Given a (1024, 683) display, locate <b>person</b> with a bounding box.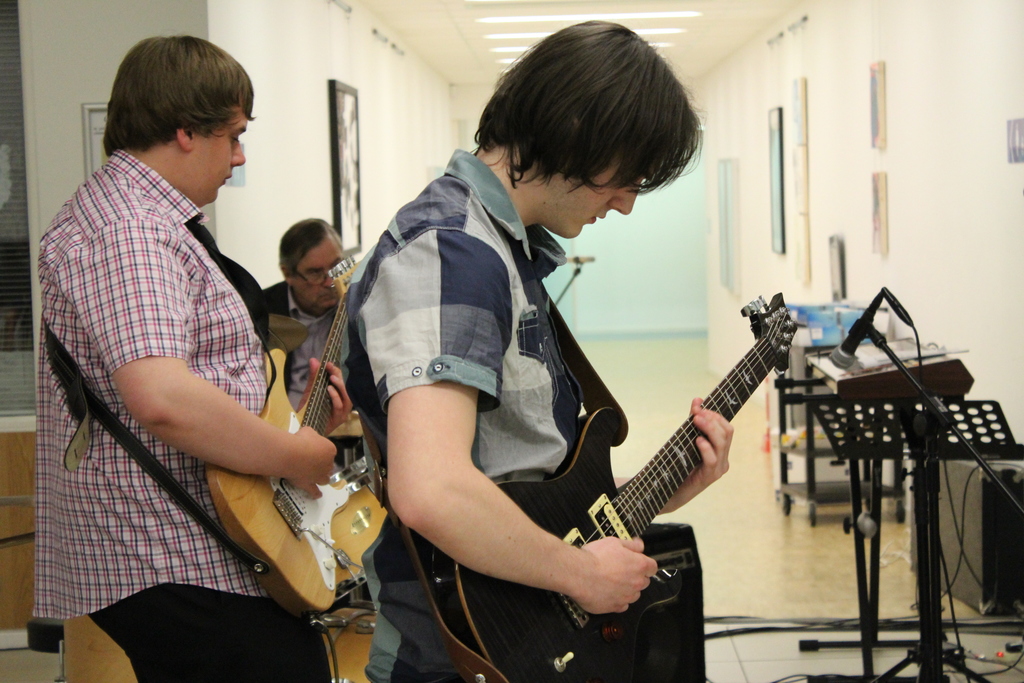
Located: (32,35,351,682).
